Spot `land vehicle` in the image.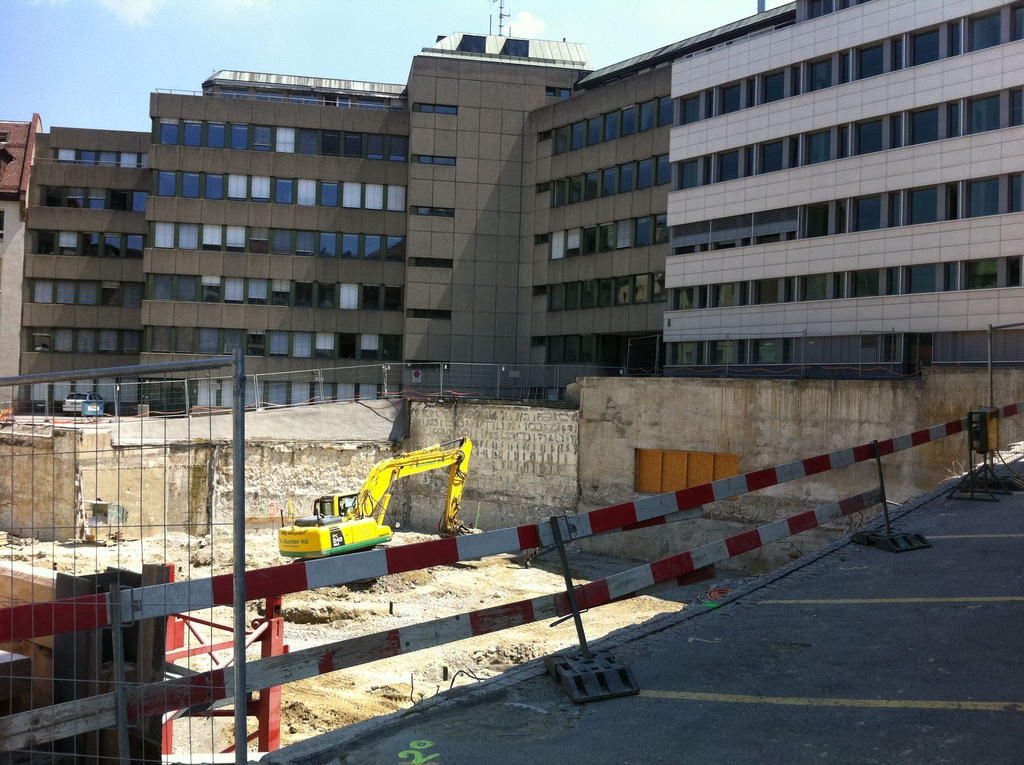
`land vehicle` found at [x1=278, y1=437, x2=482, y2=582].
